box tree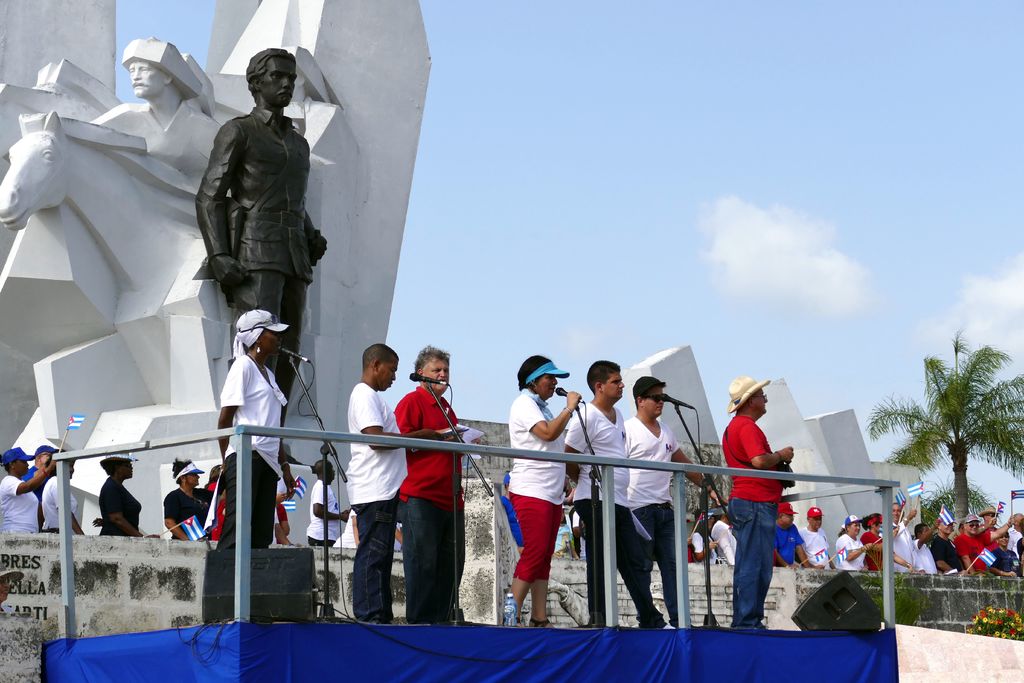
[863, 323, 1023, 547]
